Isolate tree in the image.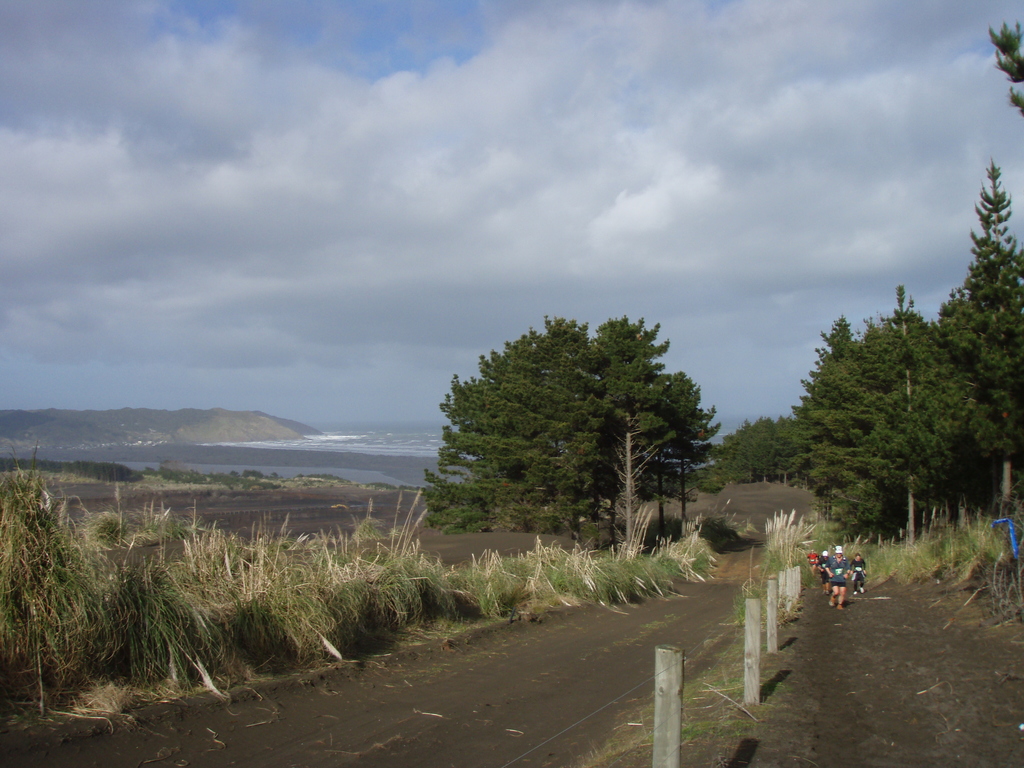
Isolated region: {"x1": 936, "y1": 148, "x2": 1023, "y2": 506}.
